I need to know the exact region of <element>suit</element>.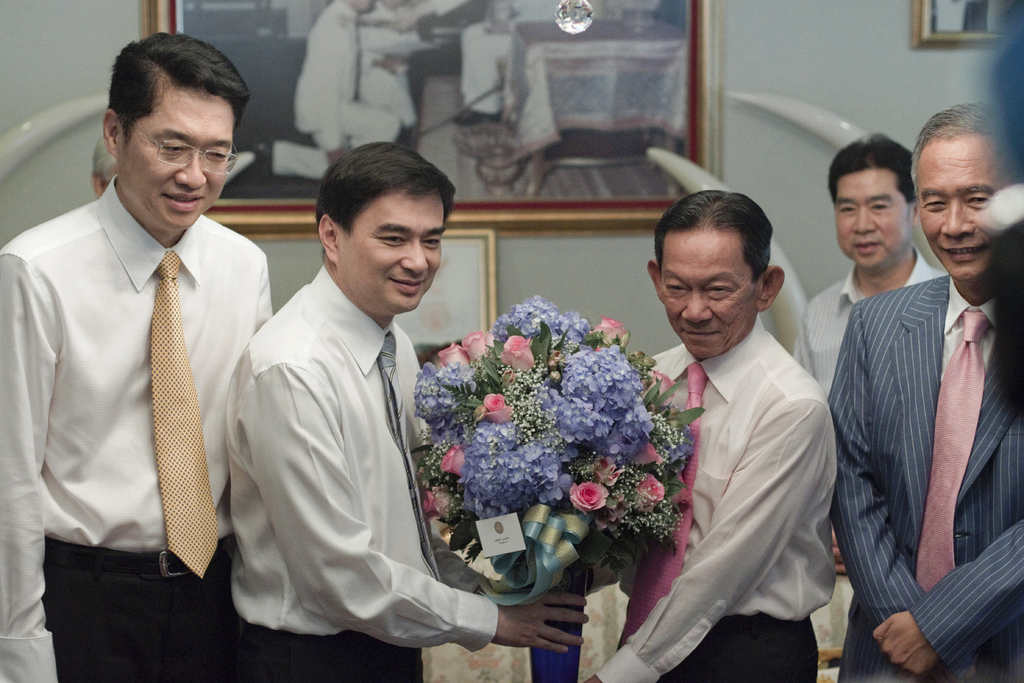
Region: 831,275,1023,682.
